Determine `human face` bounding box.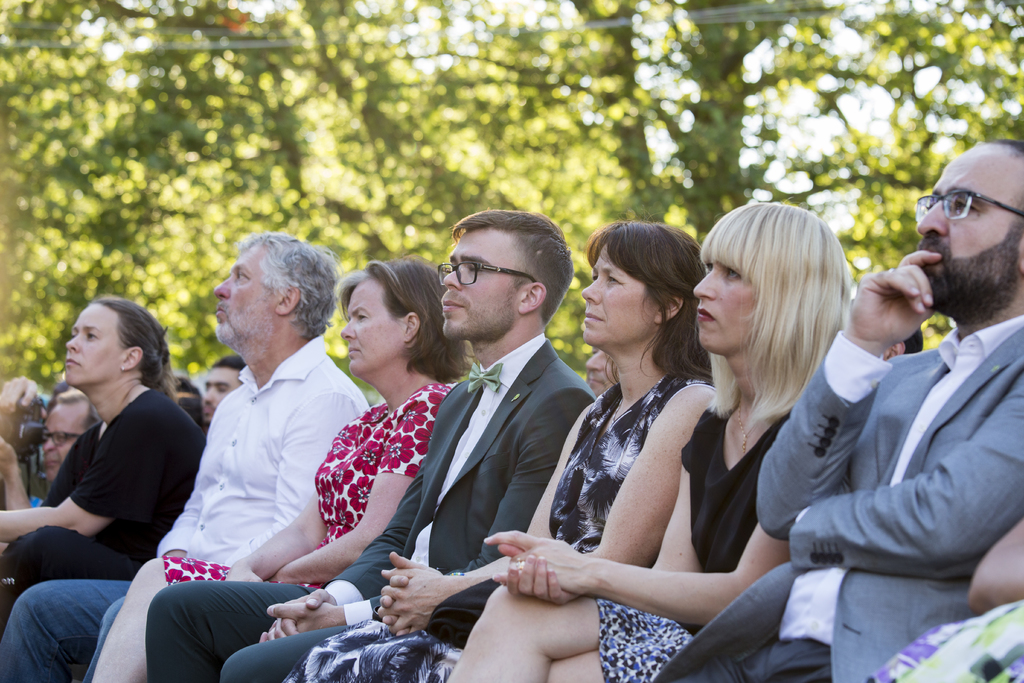
Determined: rect(449, 227, 524, 338).
